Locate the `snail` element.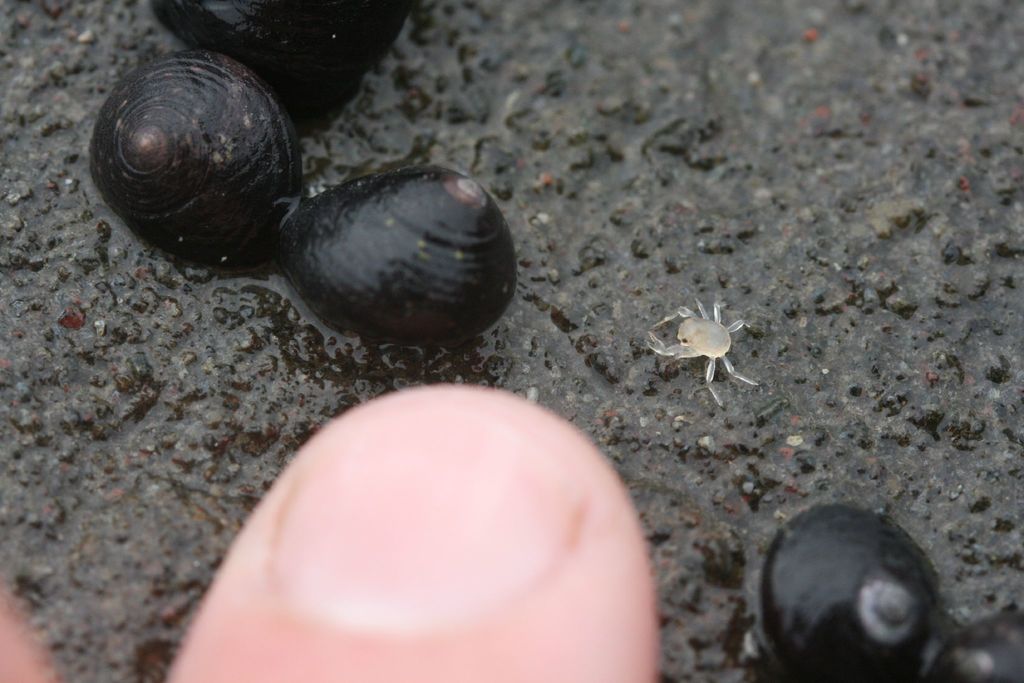
Element bbox: 271/163/519/341.
